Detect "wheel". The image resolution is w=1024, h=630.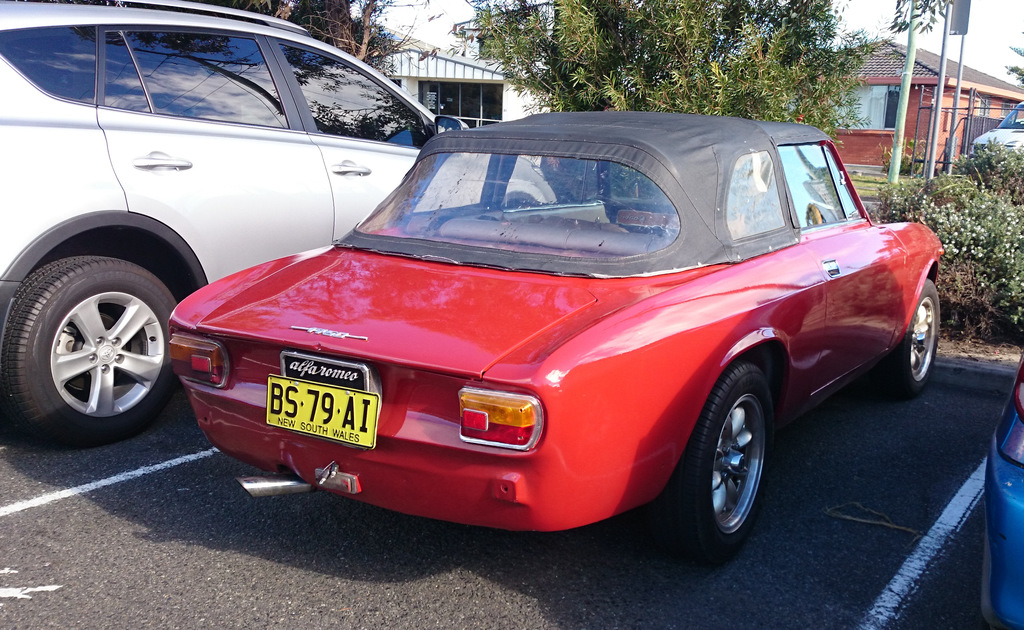
[16,241,166,433].
